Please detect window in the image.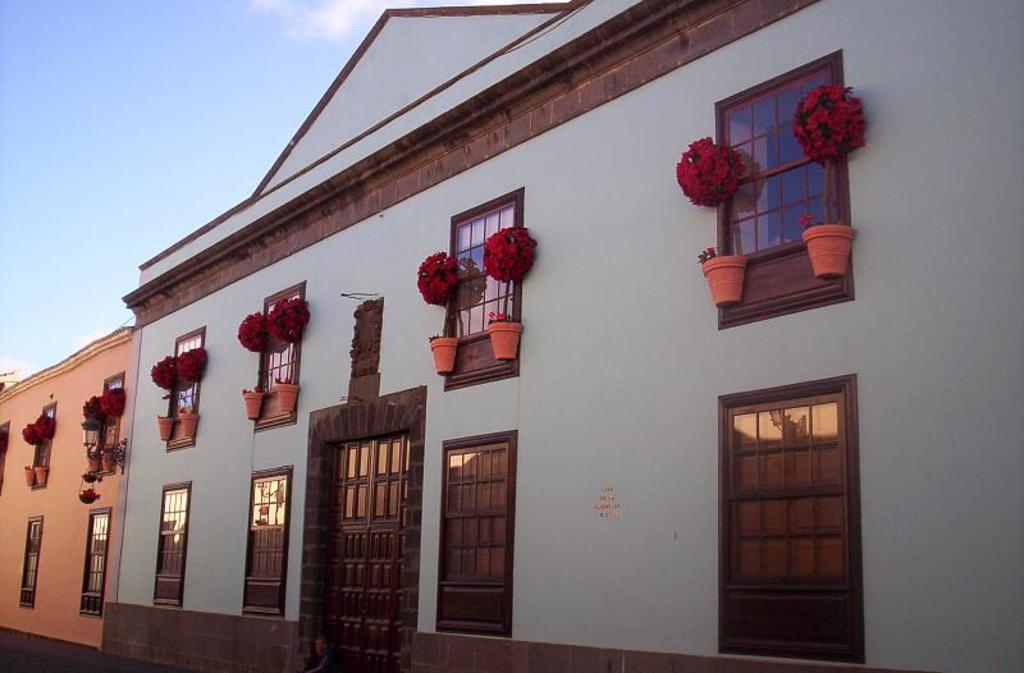
250, 280, 303, 434.
